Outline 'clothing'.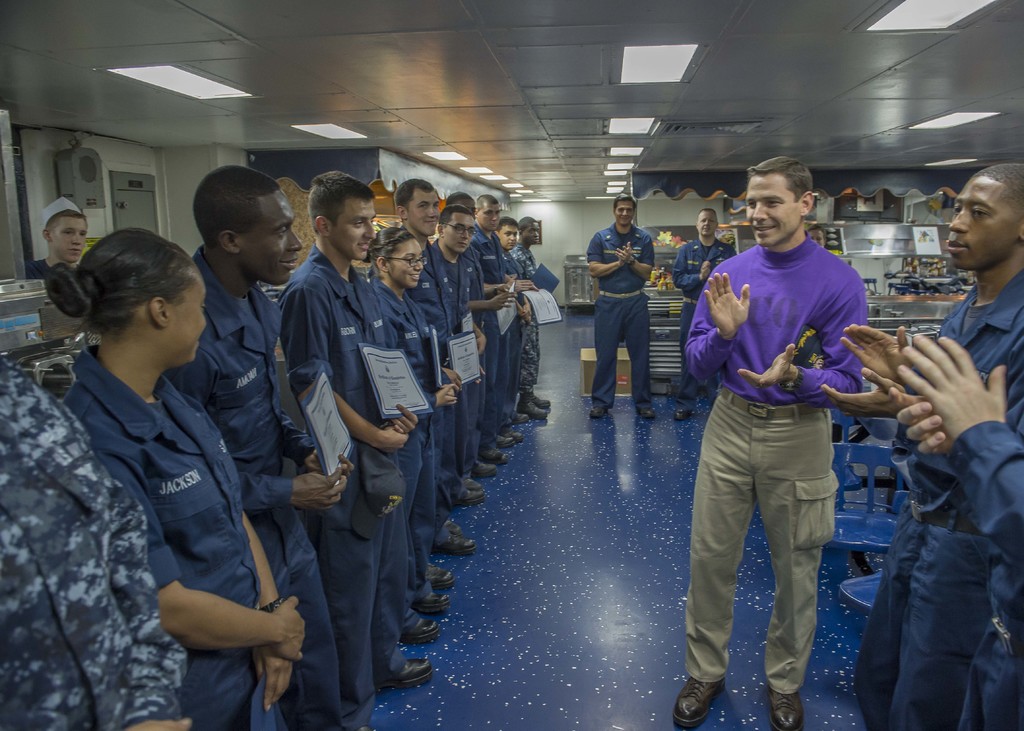
Outline: box=[856, 262, 1023, 730].
